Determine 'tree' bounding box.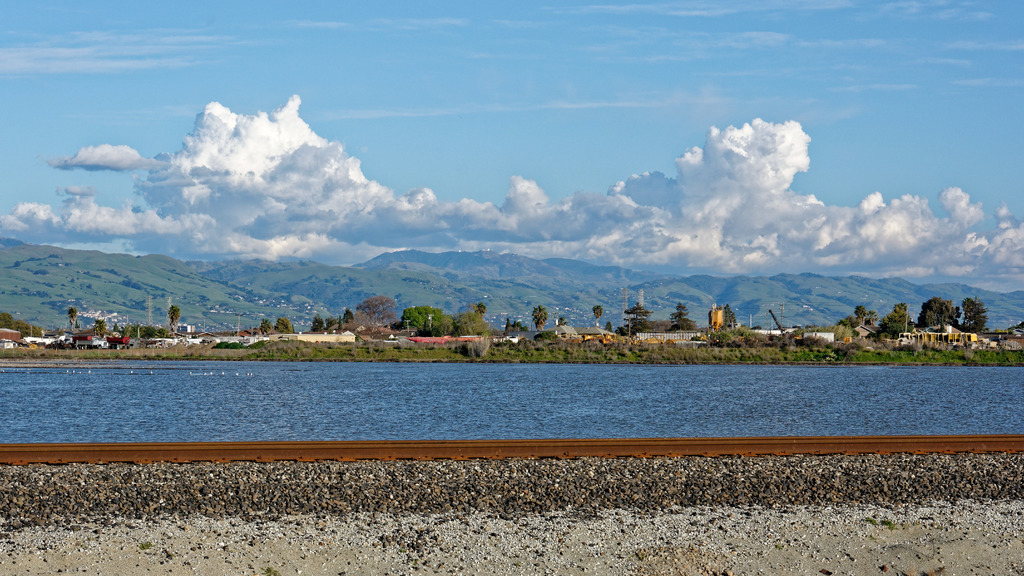
Determined: region(713, 299, 765, 338).
